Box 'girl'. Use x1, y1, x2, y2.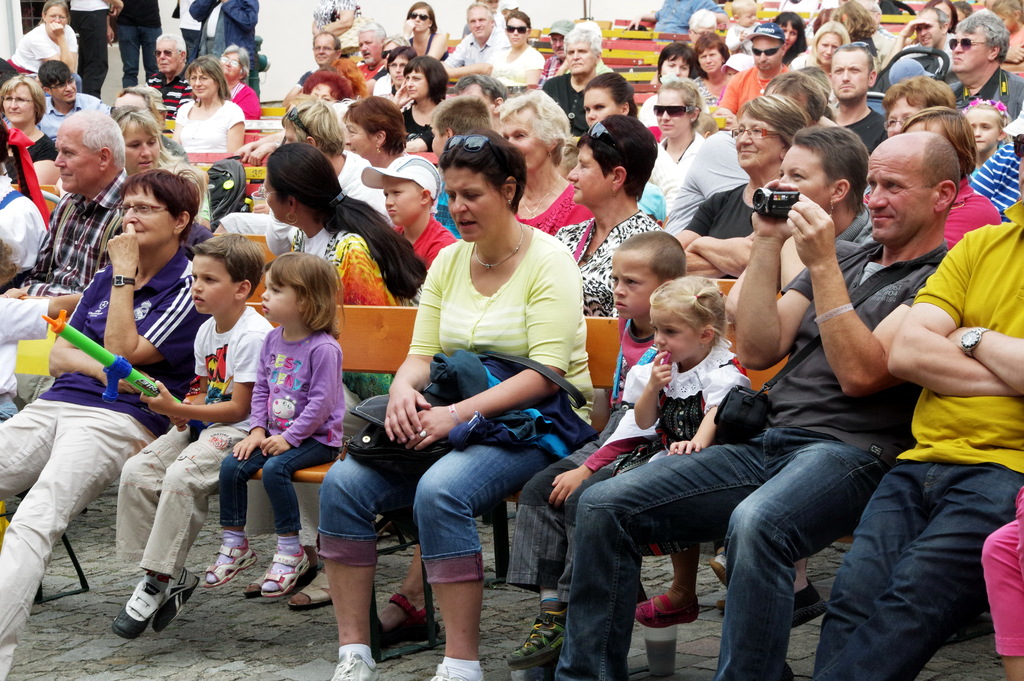
959, 97, 1022, 218.
